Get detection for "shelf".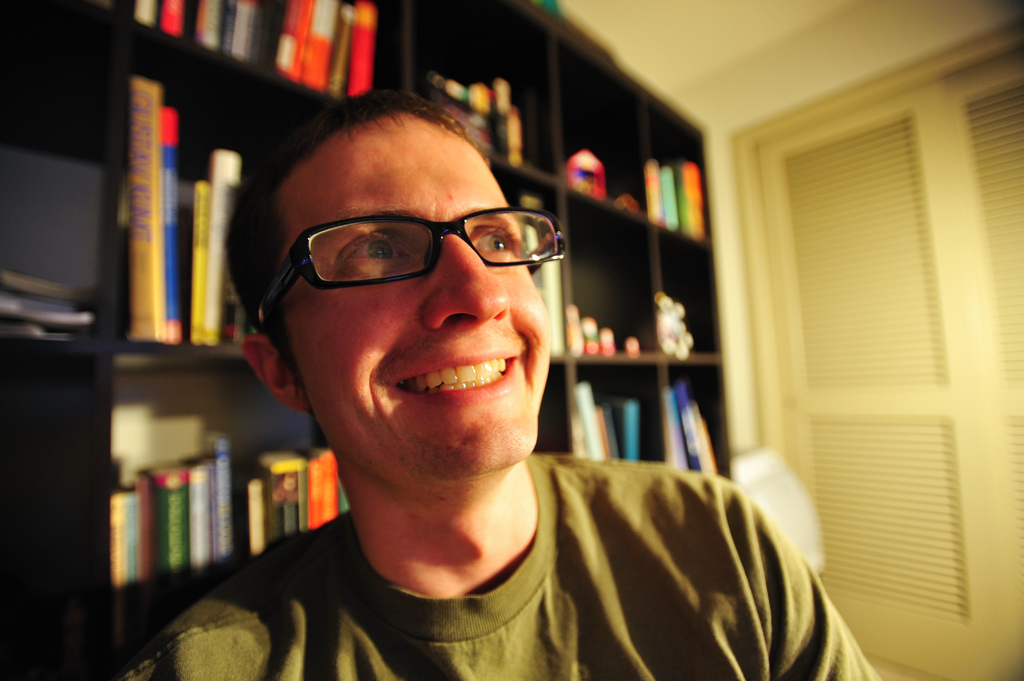
Detection: 387 0 562 183.
